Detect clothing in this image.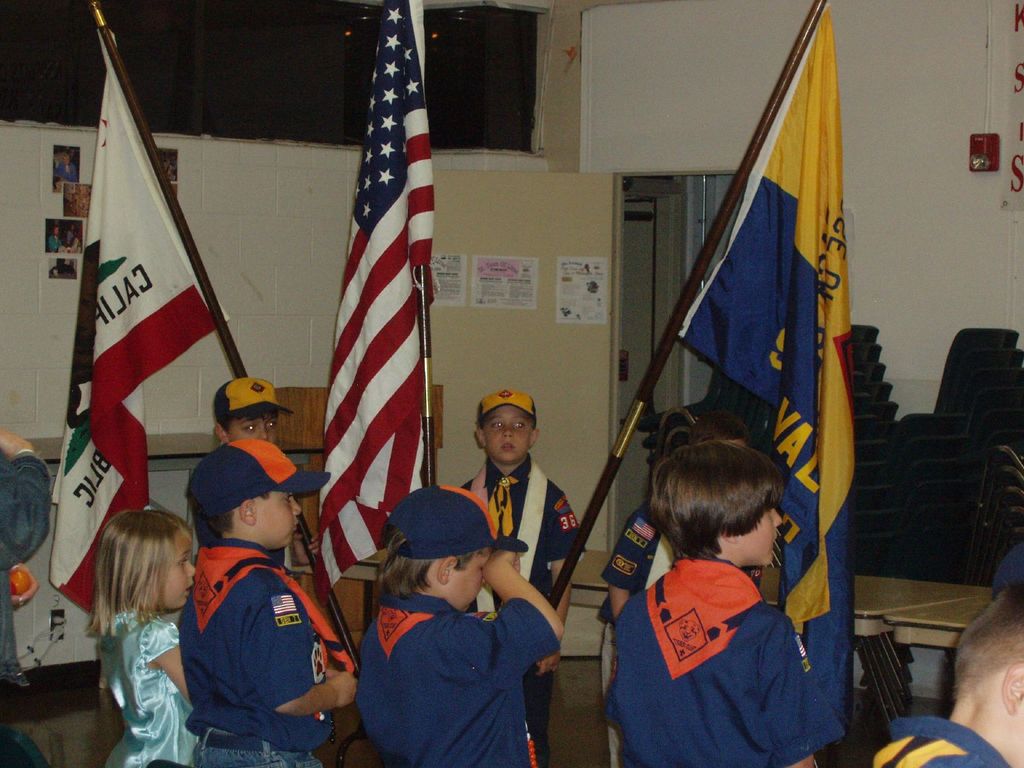
Detection: bbox(866, 714, 1005, 767).
